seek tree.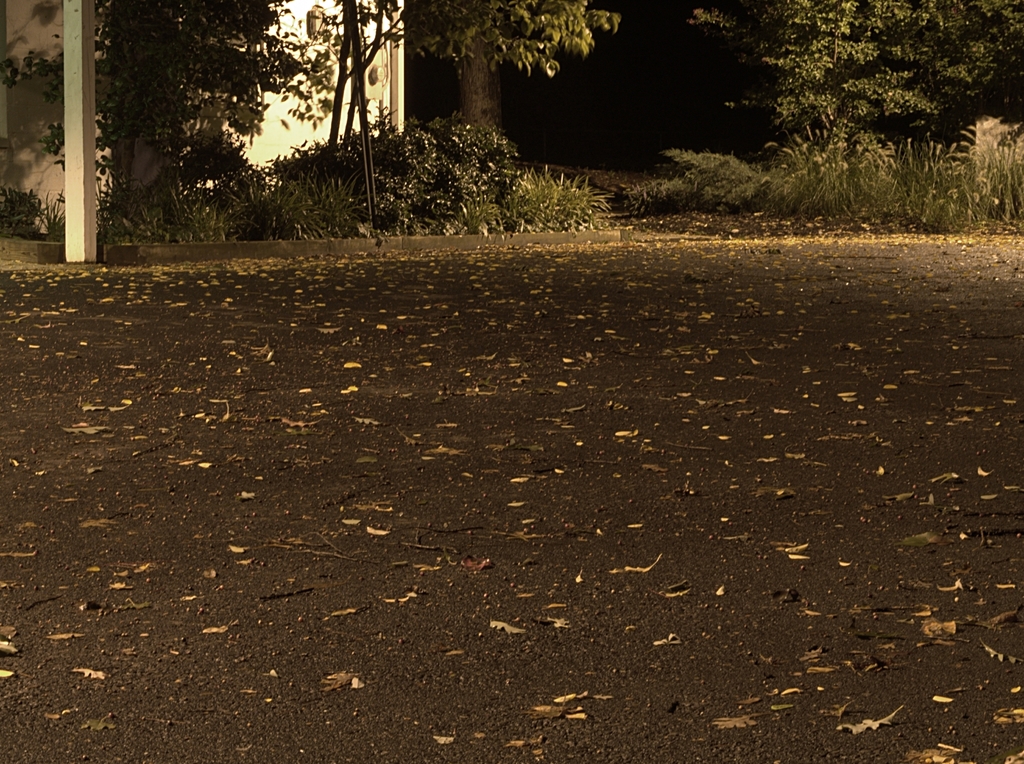
box(5, 0, 298, 194).
